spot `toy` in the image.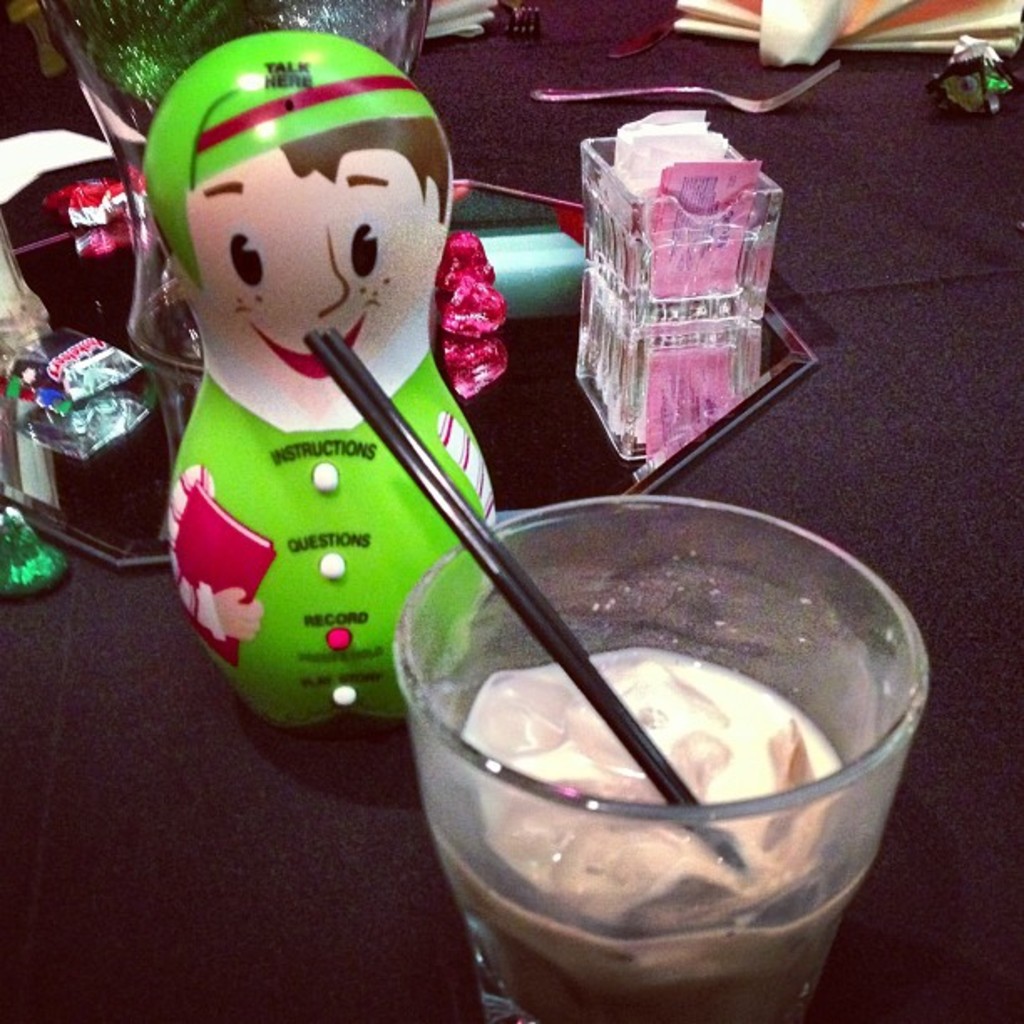
`toy` found at 156 30 494 730.
